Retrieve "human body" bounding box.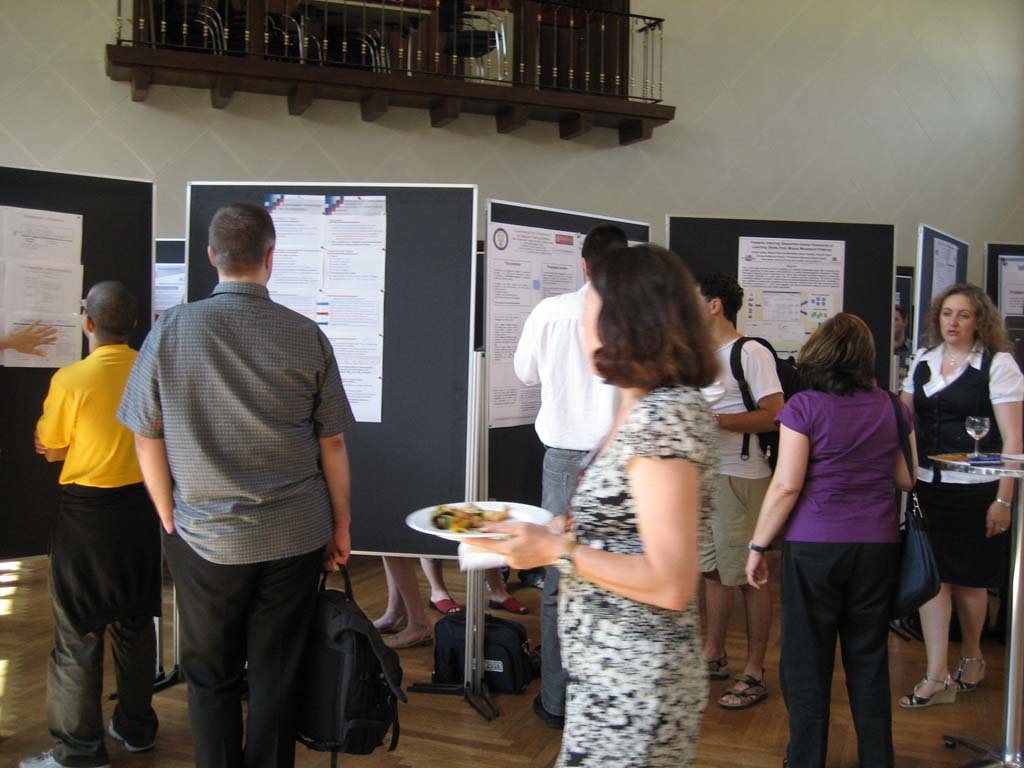
Bounding box: <region>903, 285, 1021, 705</region>.
